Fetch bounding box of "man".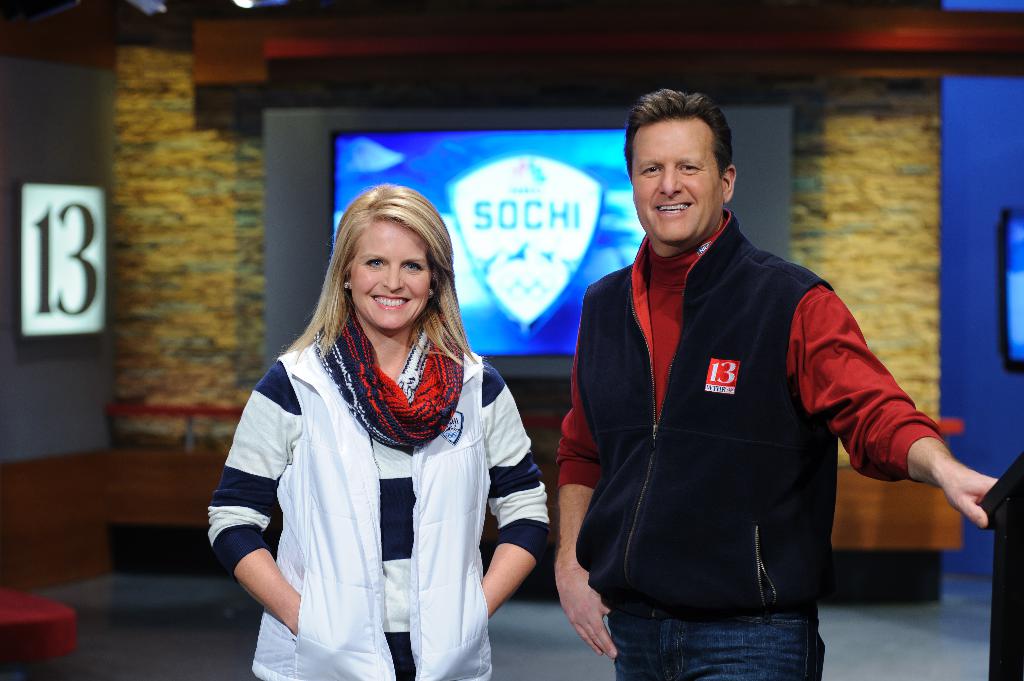
Bbox: <bbox>549, 92, 951, 666</bbox>.
